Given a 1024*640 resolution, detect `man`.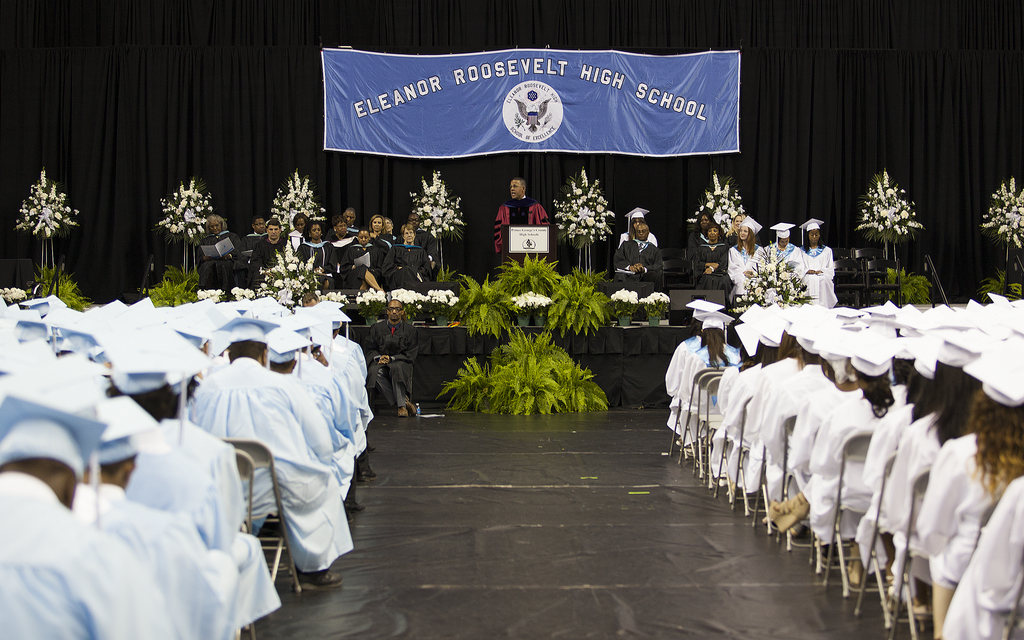
490:178:550:257.
